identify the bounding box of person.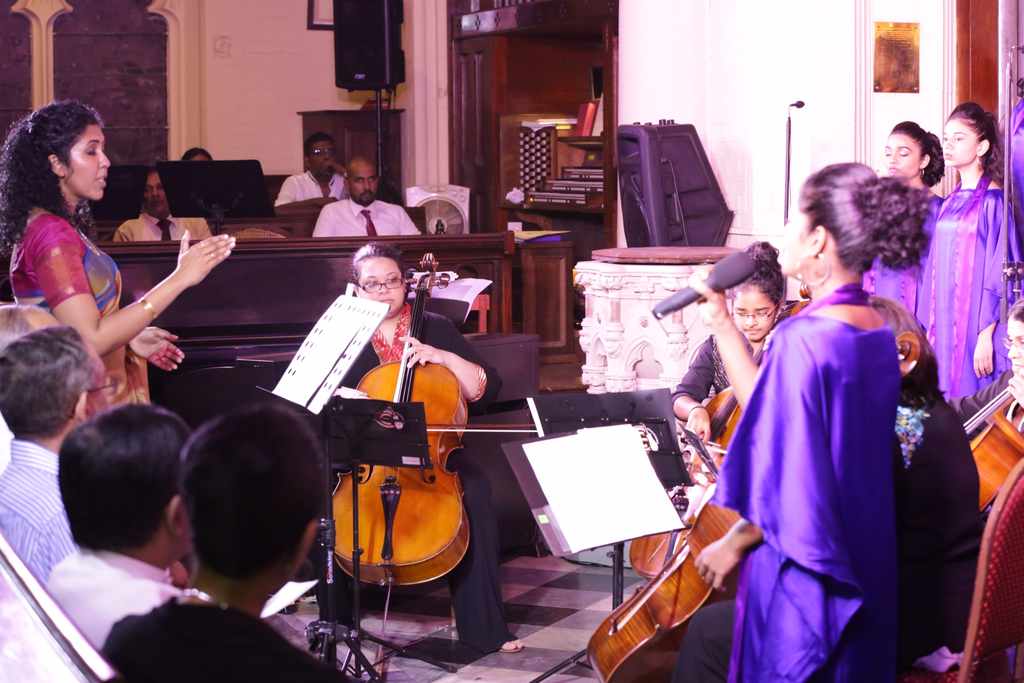
(310, 154, 424, 236).
